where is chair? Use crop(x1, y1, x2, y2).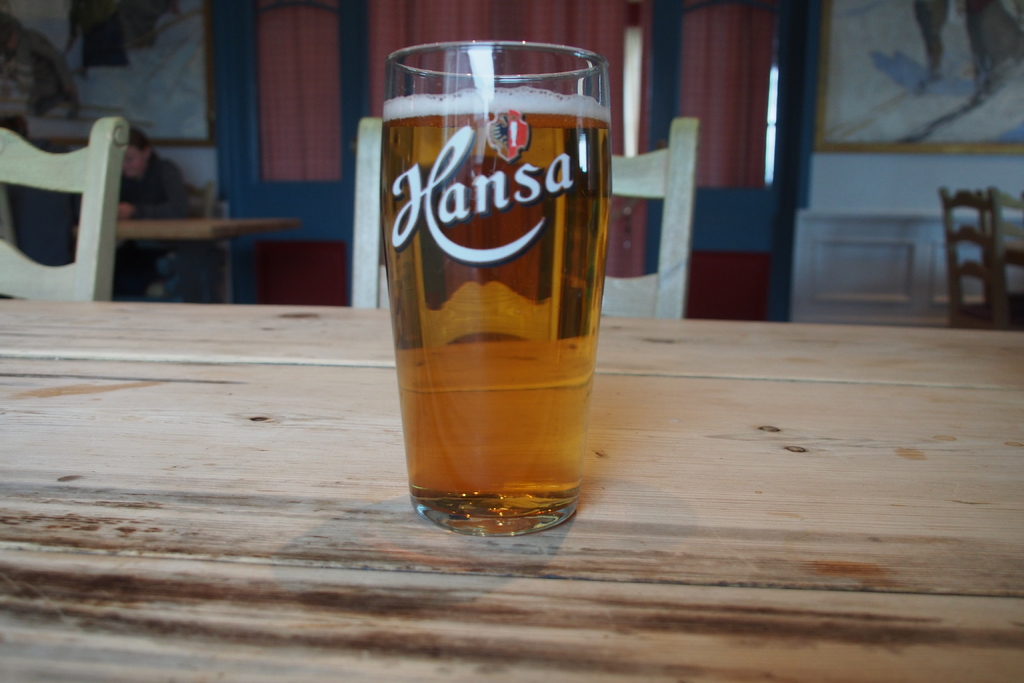
crop(977, 187, 1023, 318).
